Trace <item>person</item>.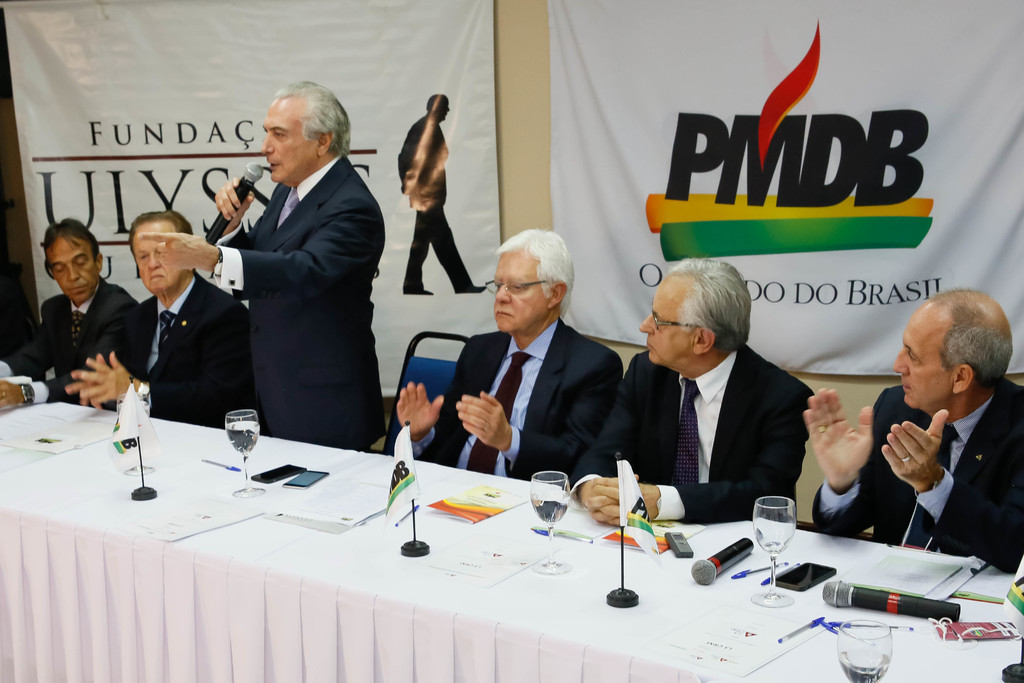
Traced to [left=0, top=211, right=150, bottom=404].
